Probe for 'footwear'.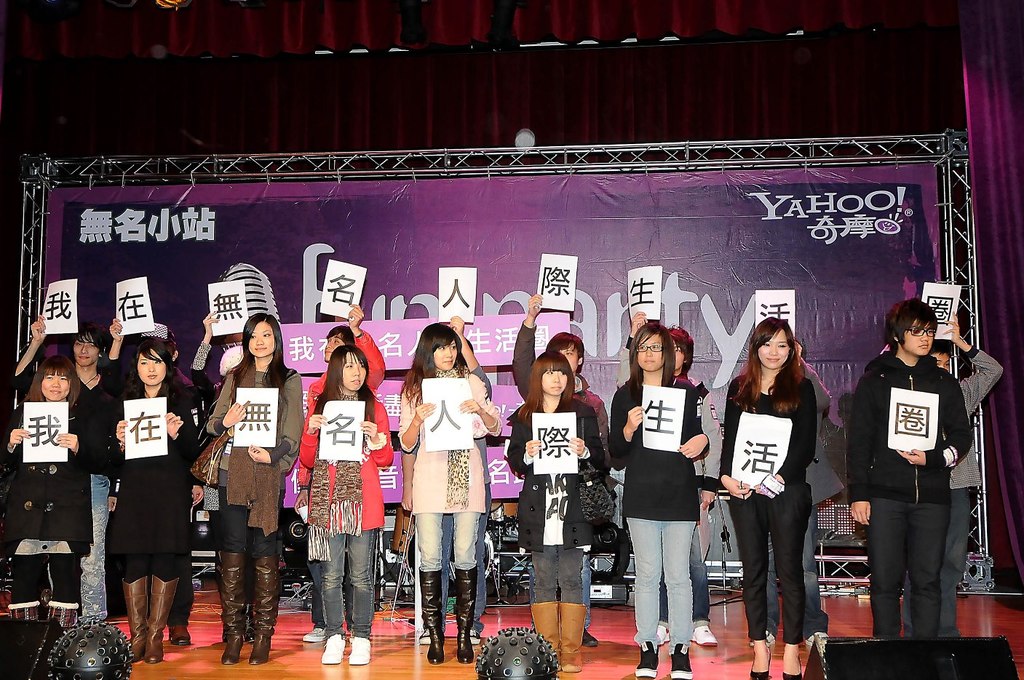
Probe result: <box>346,637,370,670</box>.
